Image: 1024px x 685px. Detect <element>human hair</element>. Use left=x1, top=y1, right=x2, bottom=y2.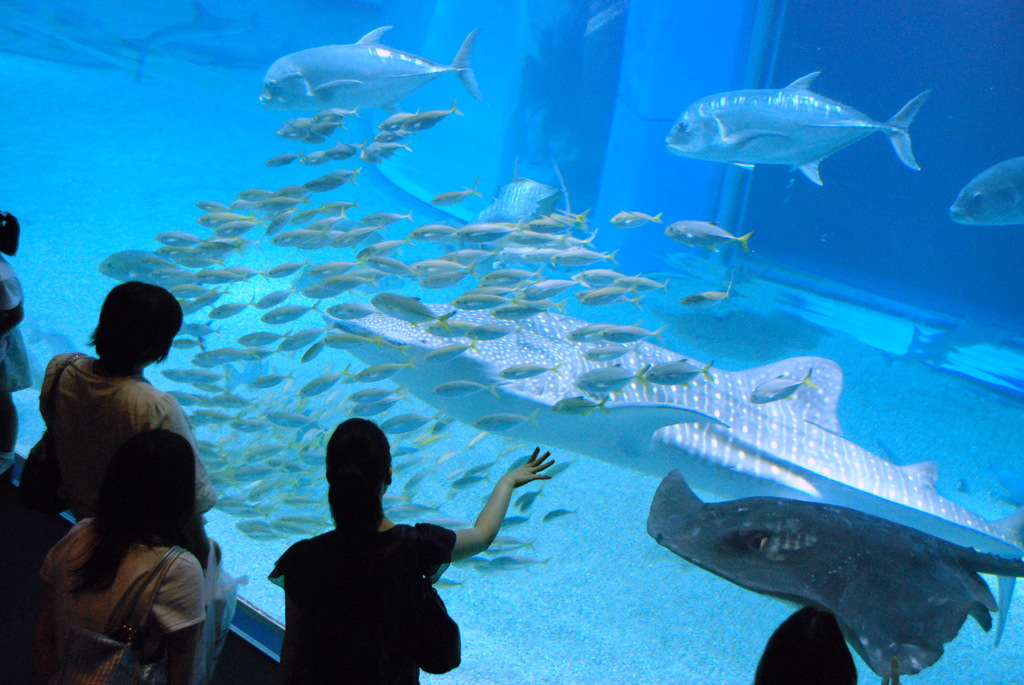
left=325, top=415, right=392, bottom=546.
